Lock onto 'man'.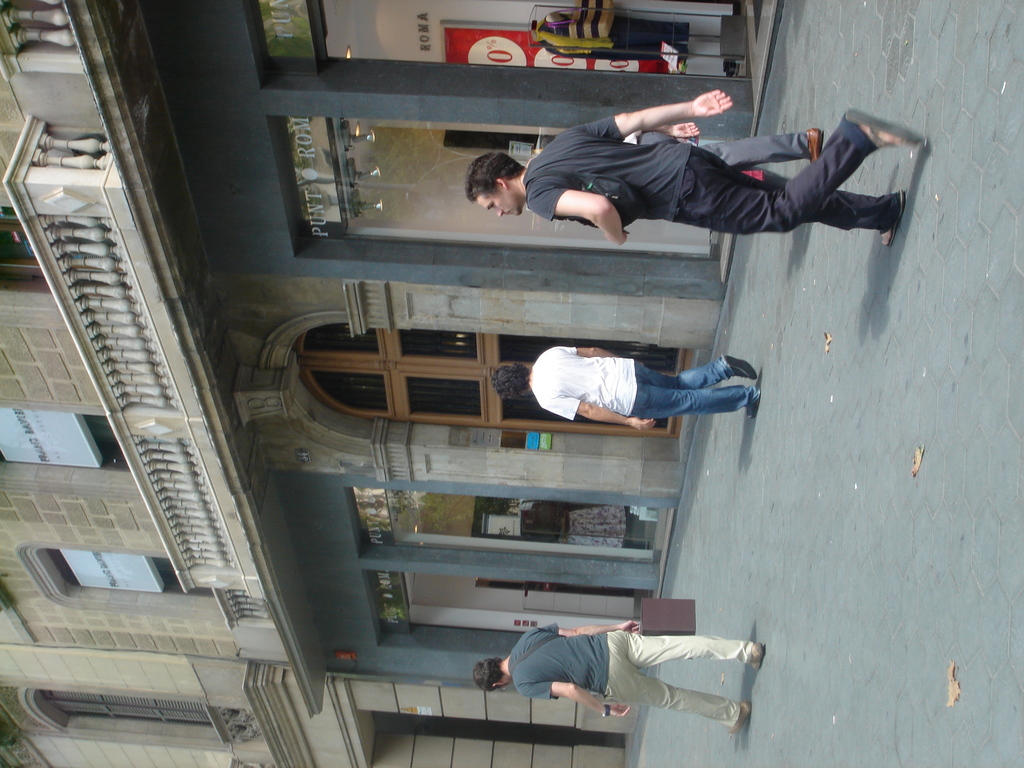
Locked: x1=617, y1=122, x2=828, y2=166.
